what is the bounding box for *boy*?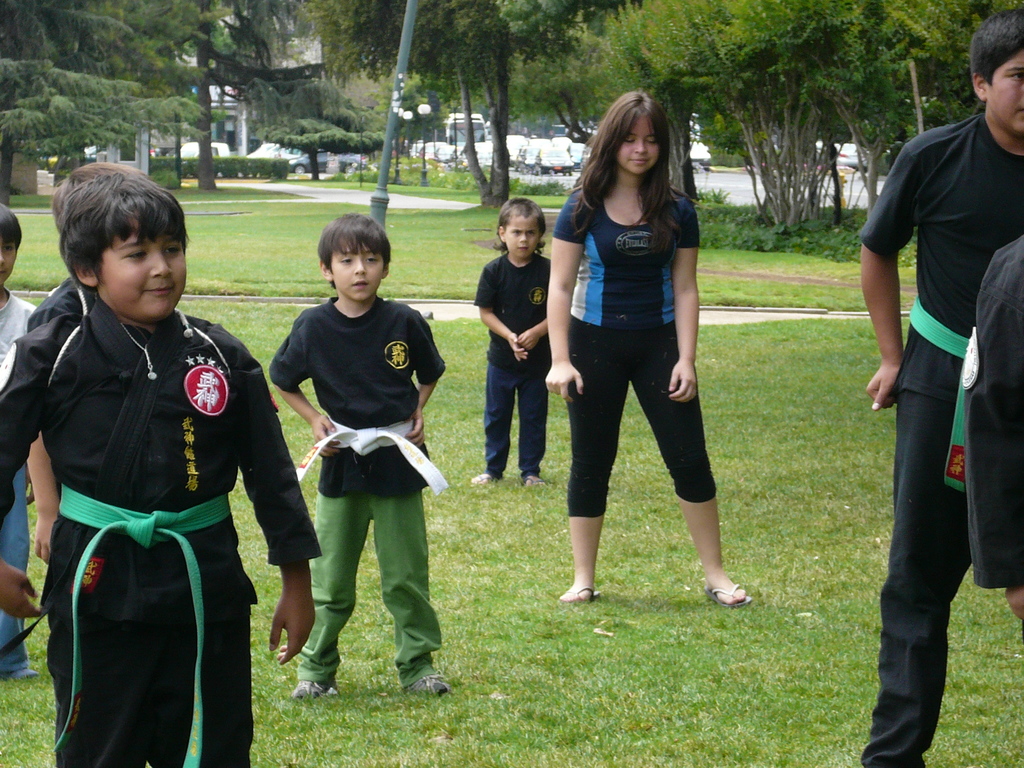
472:201:579:493.
